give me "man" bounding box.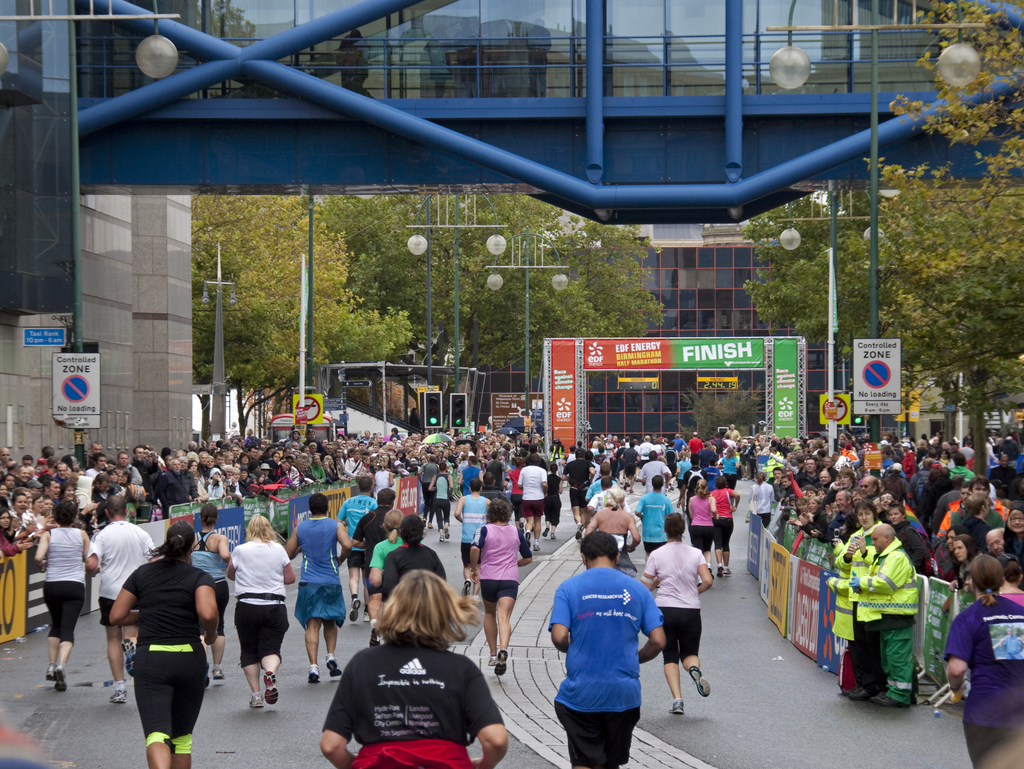
[left=525, top=19, right=553, bottom=95].
